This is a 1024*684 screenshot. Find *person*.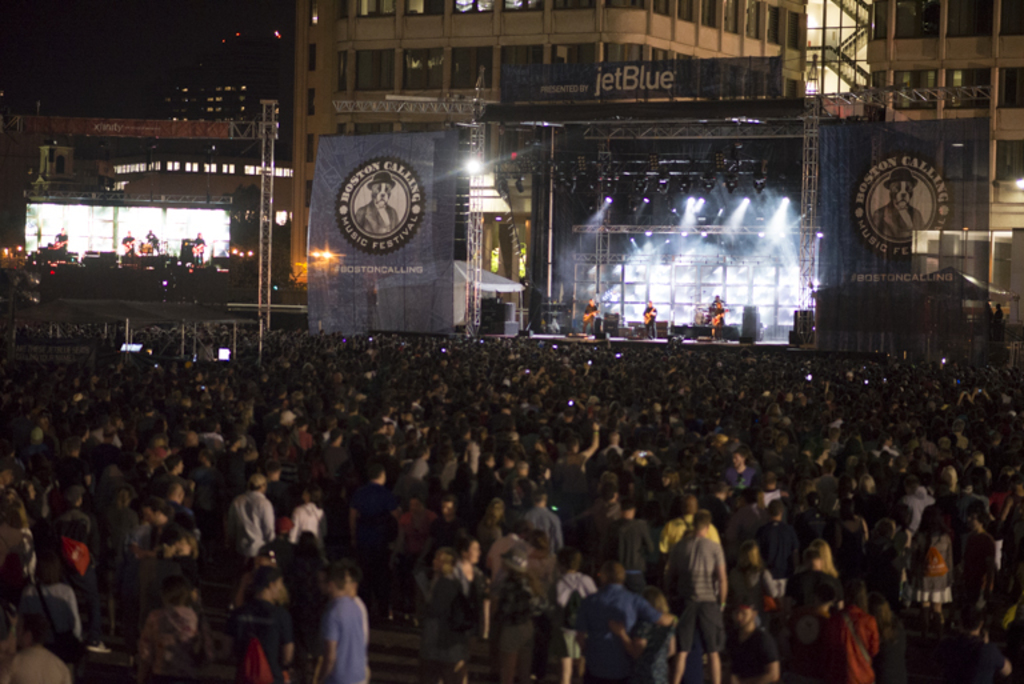
Bounding box: 643:299:655:341.
